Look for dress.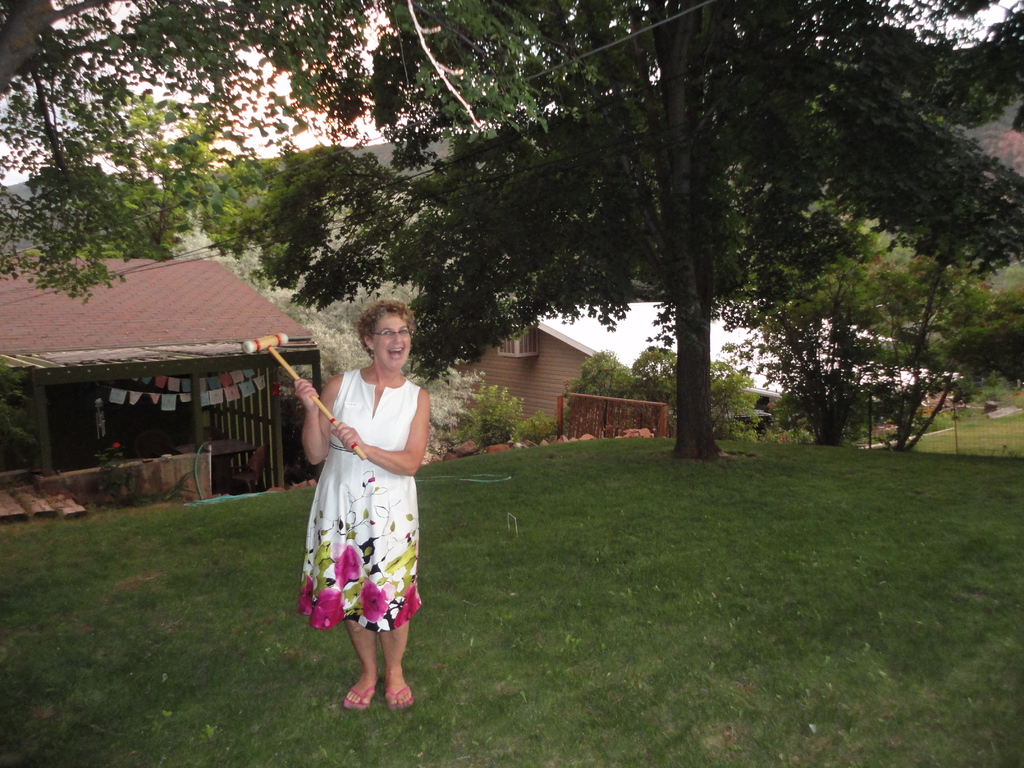
Found: pyautogui.locateOnScreen(297, 366, 420, 631).
